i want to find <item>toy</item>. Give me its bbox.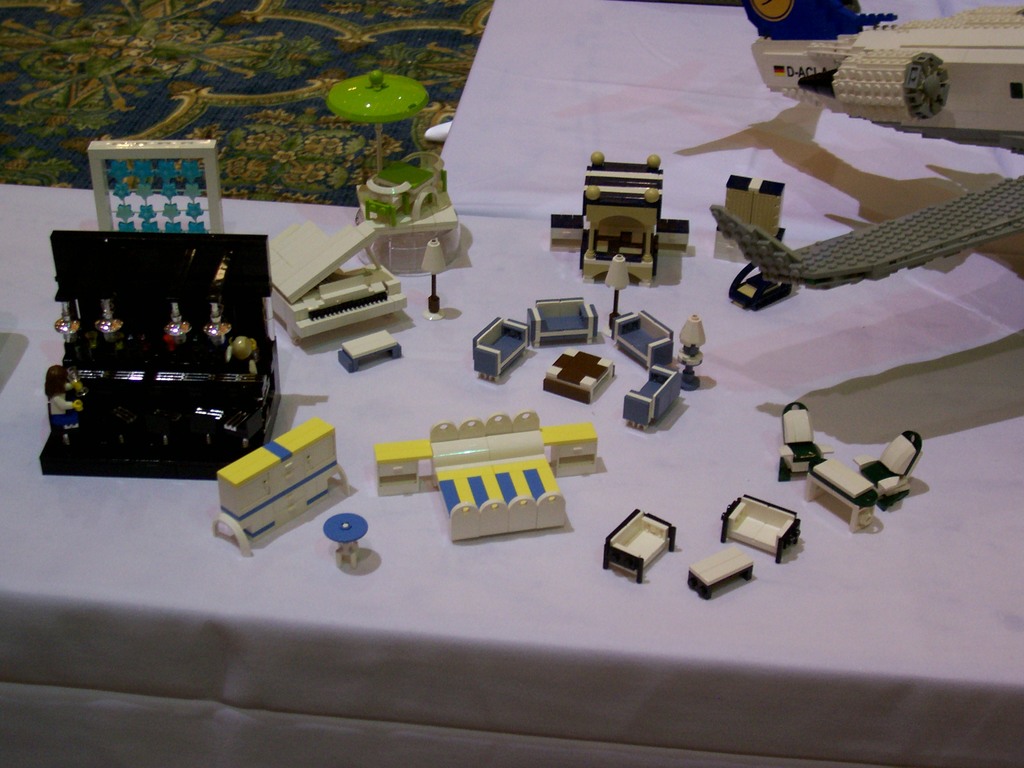
rect(439, 406, 575, 543).
